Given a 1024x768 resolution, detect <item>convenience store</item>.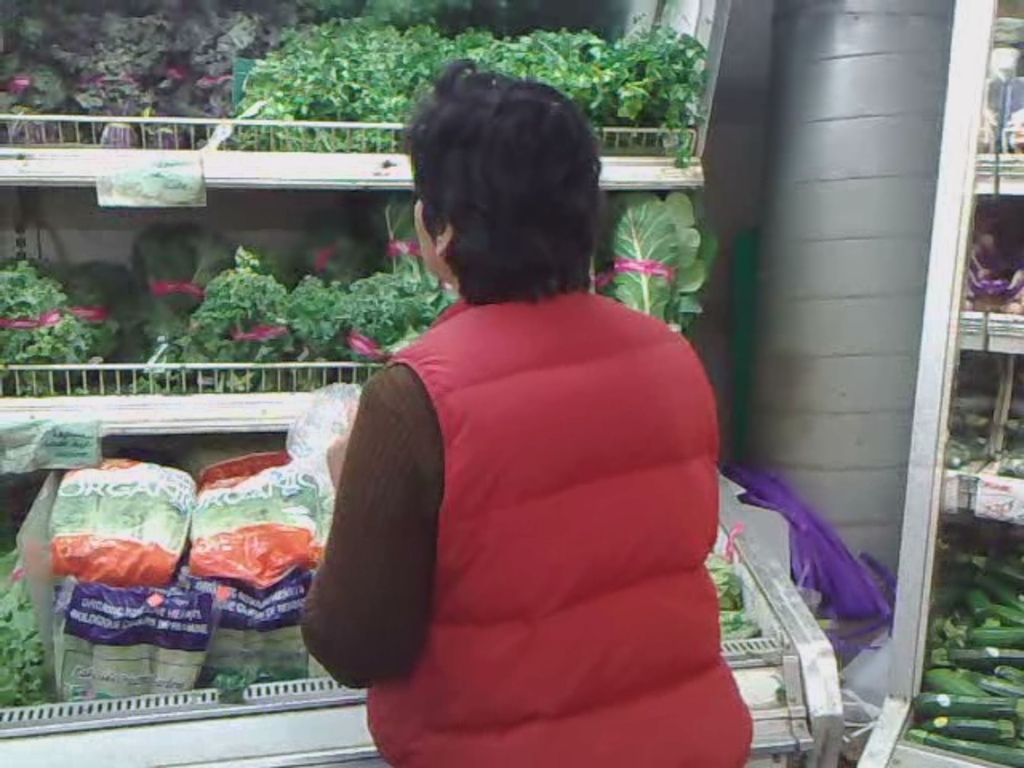
l=0, t=0, r=1022, b=766.
